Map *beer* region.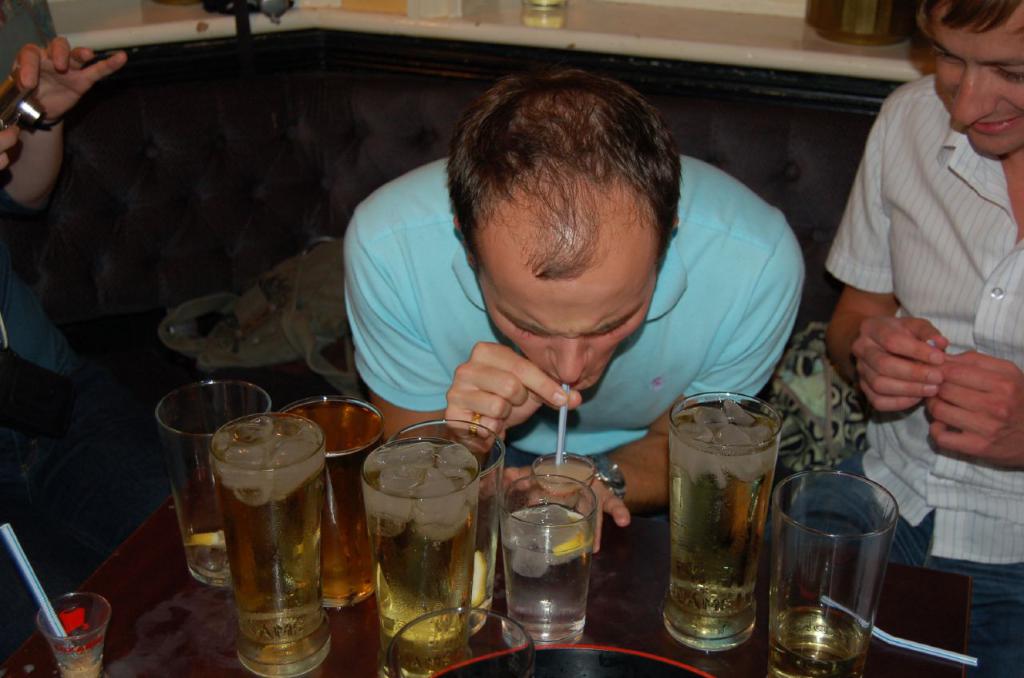
Mapped to [770,477,898,677].
